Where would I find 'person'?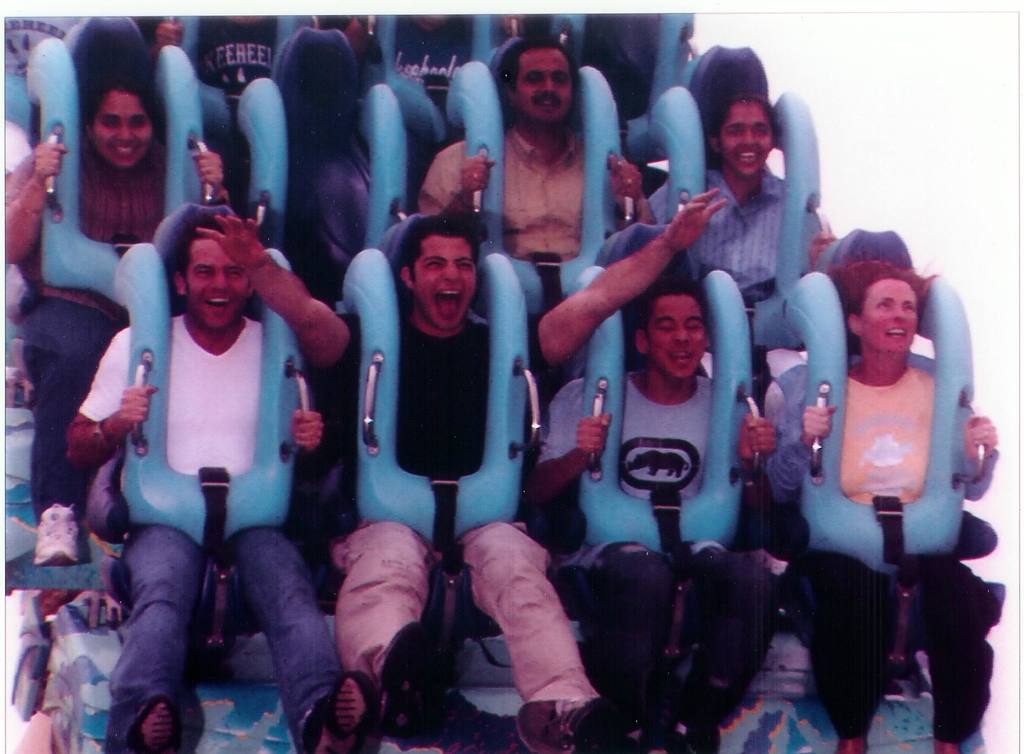
At {"left": 198, "top": 186, "right": 729, "bottom": 753}.
